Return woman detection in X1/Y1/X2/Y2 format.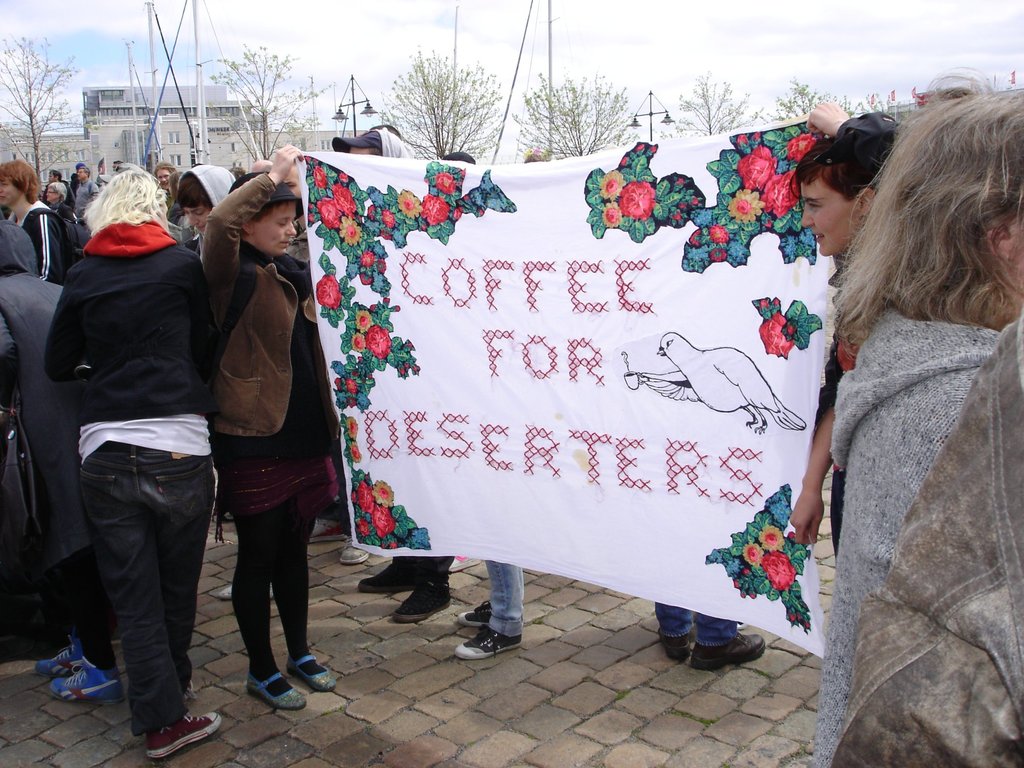
45/183/74/216.
